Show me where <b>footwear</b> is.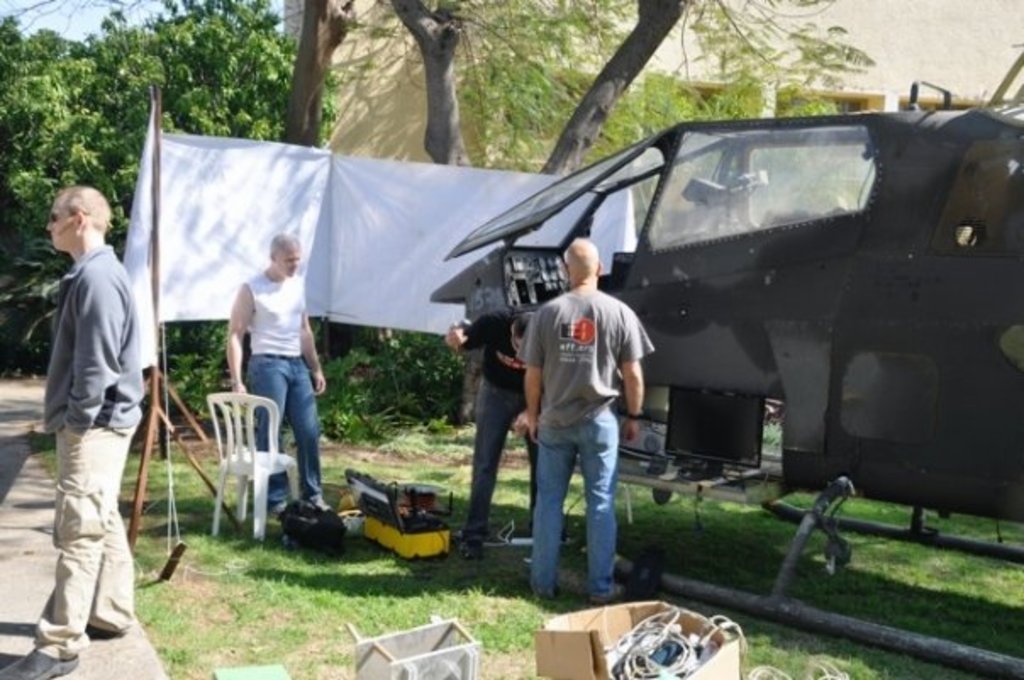
<b>footwear</b> is at x1=588, y1=582, x2=637, y2=609.
